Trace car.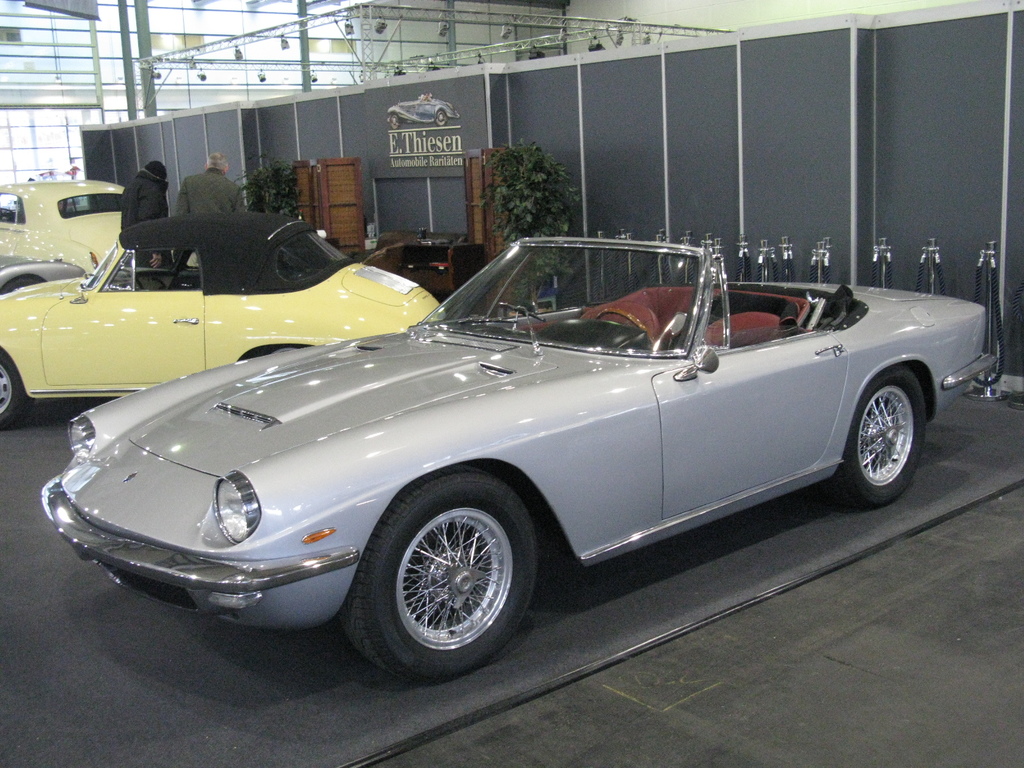
Traced to [0,182,129,262].
